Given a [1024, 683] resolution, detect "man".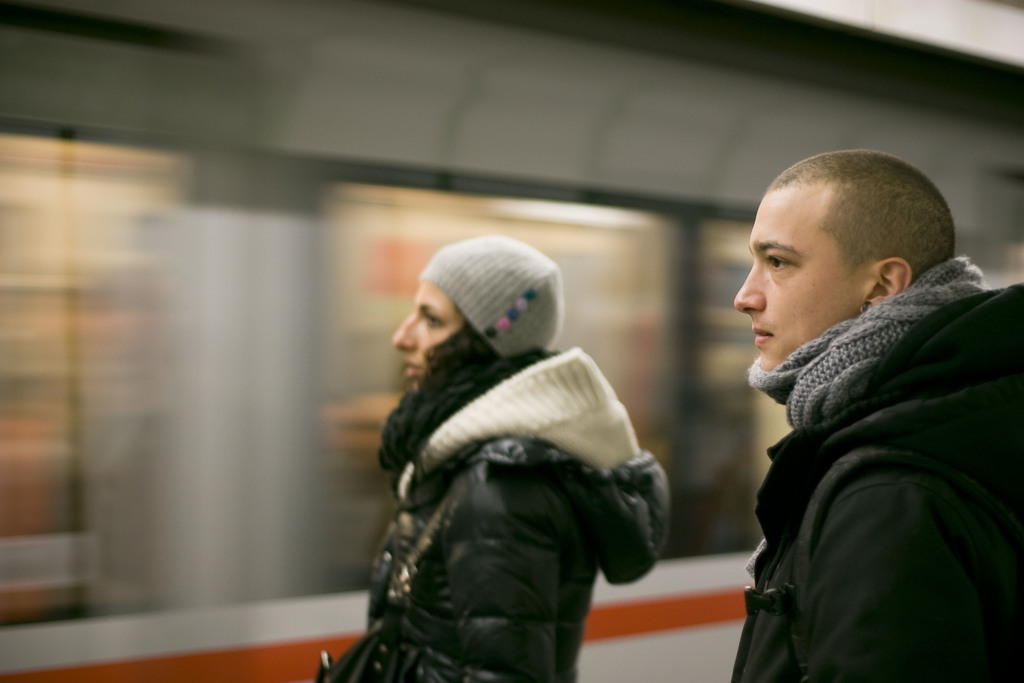
Rect(692, 135, 1023, 673).
